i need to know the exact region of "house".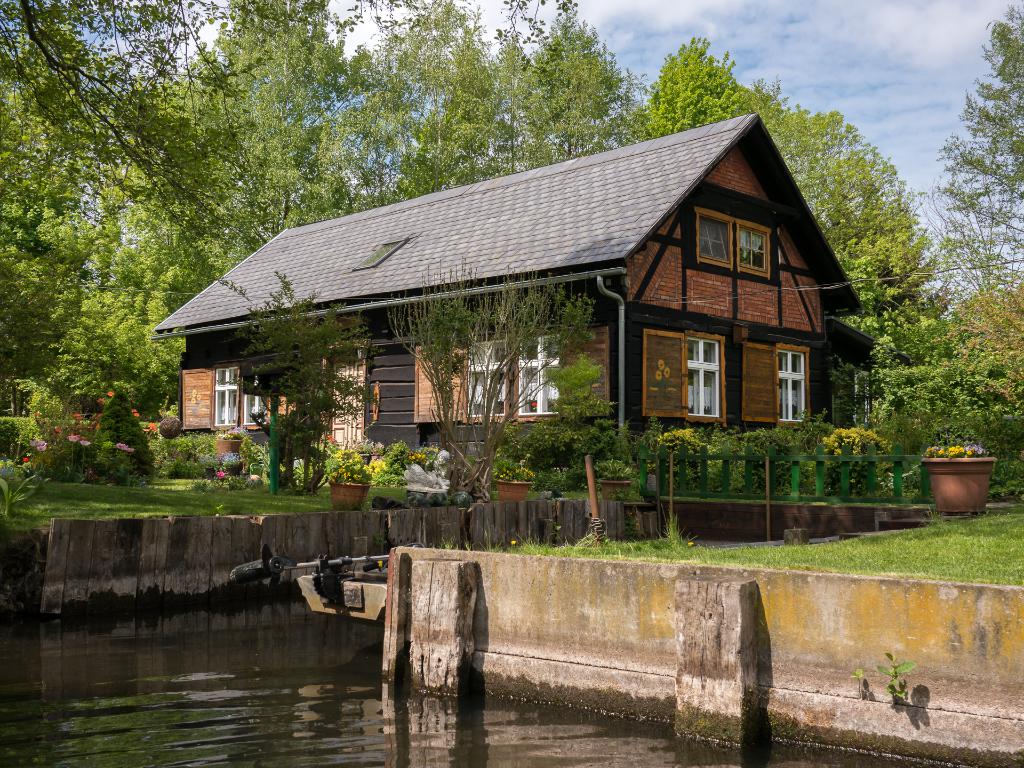
Region: box=[157, 84, 886, 551].
